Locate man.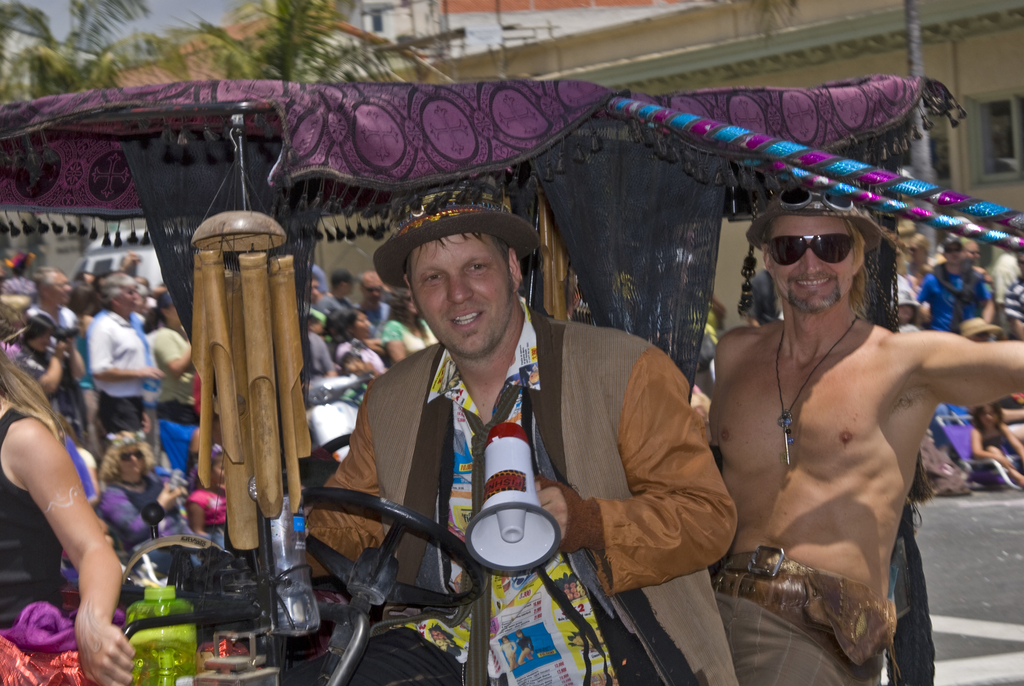
Bounding box: 300:184:741:685.
